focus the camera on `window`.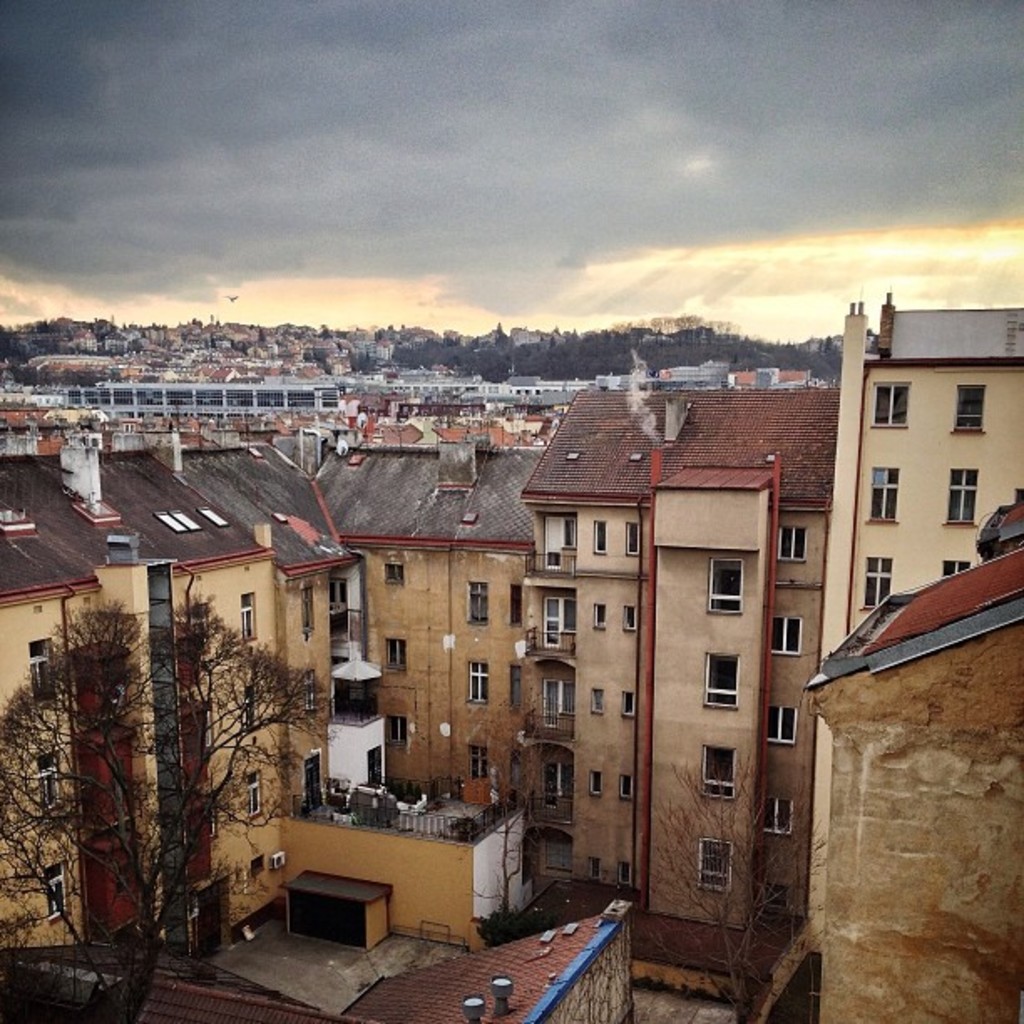
Focus region: 18,637,62,708.
